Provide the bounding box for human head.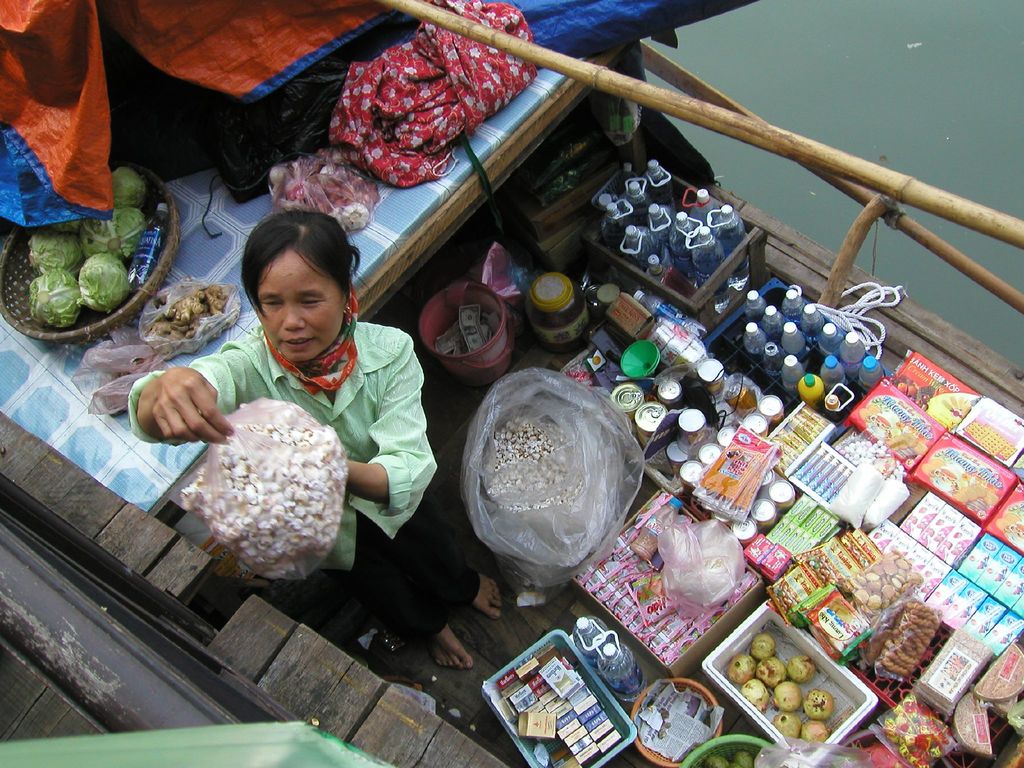
detection(239, 217, 373, 387).
